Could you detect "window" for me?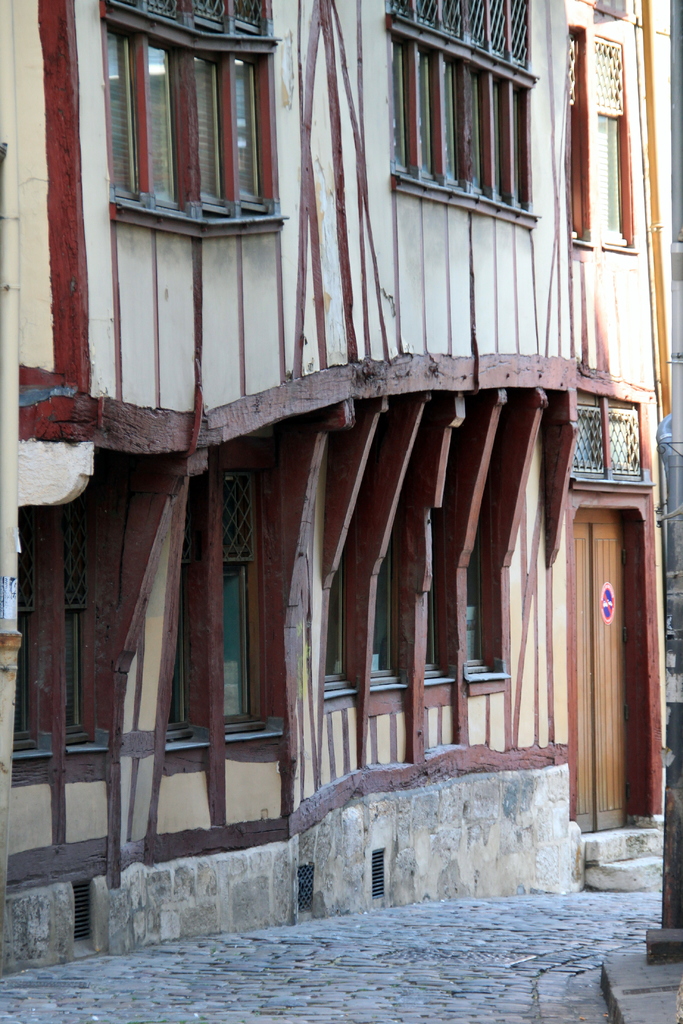
Detection result: locate(366, 545, 396, 676).
